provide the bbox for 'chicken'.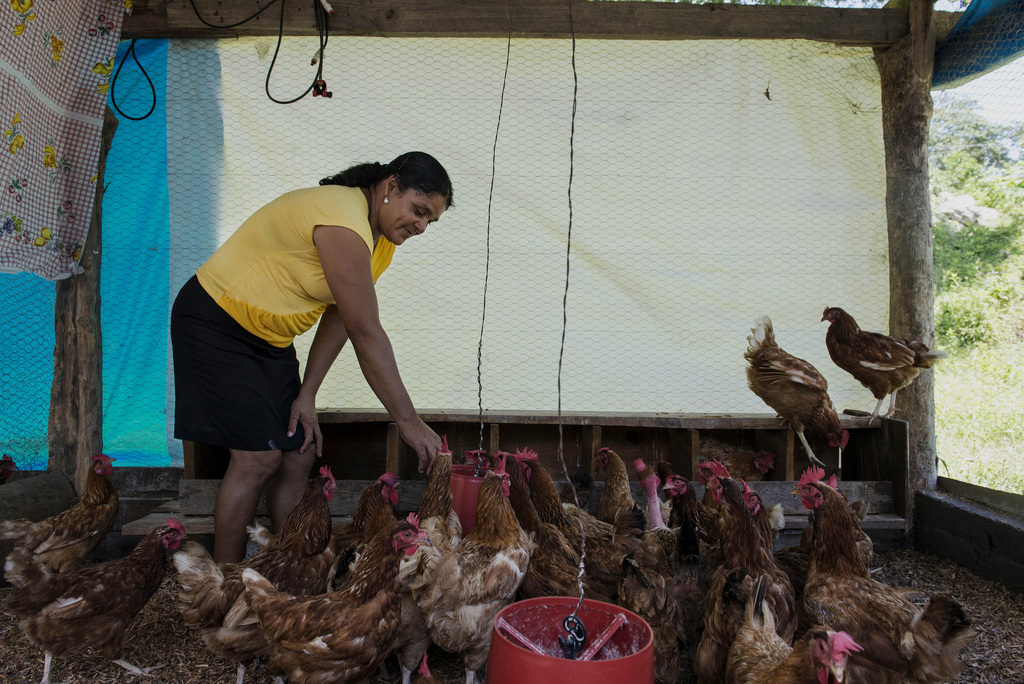
Rect(173, 455, 341, 637).
